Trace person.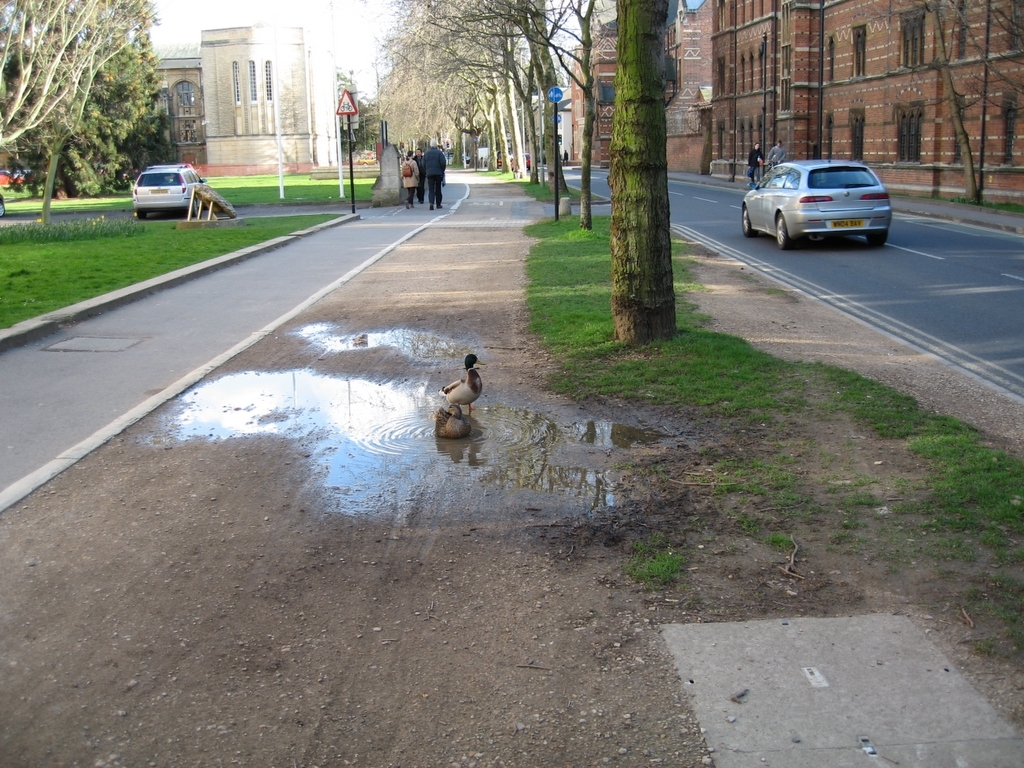
Traced to 745,136,768,185.
